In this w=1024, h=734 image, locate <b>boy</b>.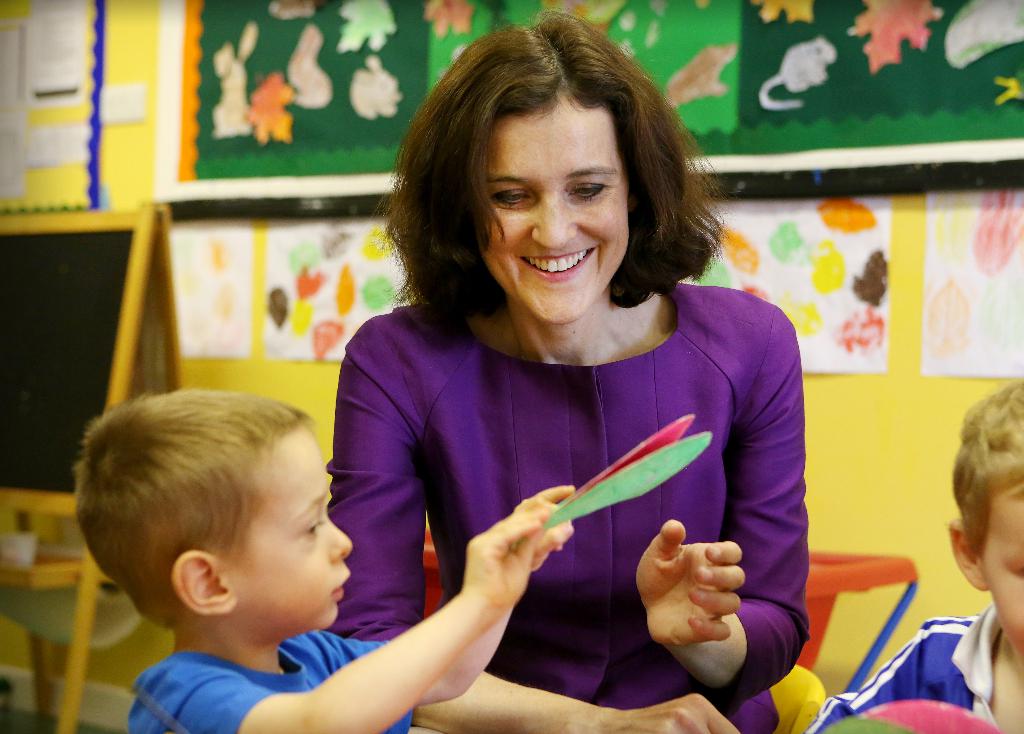
Bounding box: crop(806, 375, 1023, 733).
